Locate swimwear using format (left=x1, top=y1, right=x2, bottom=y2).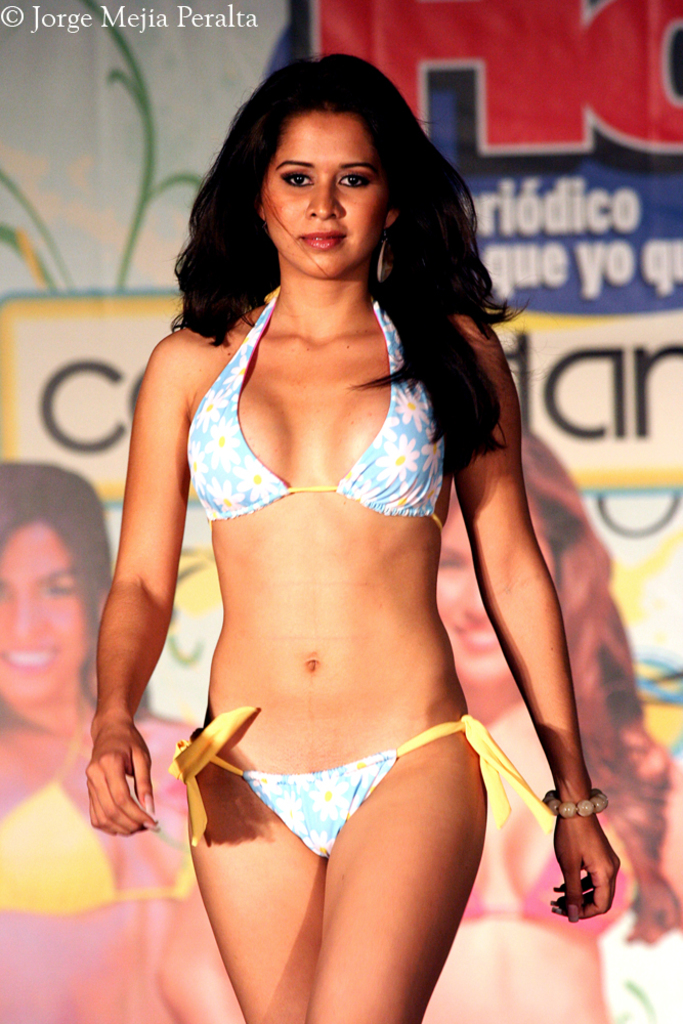
(left=459, top=817, right=641, bottom=938).
